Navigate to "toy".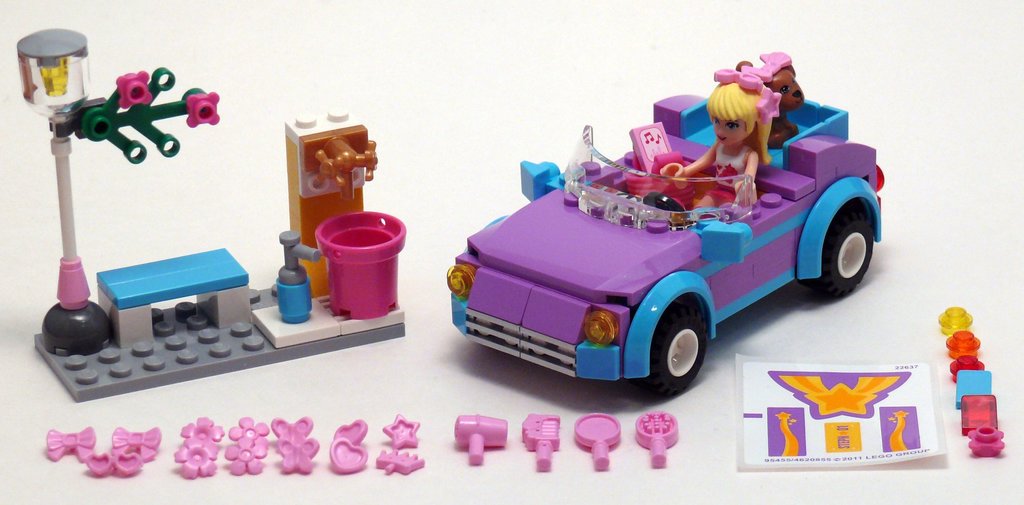
Navigation target: bbox=(180, 414, 228, 447).
